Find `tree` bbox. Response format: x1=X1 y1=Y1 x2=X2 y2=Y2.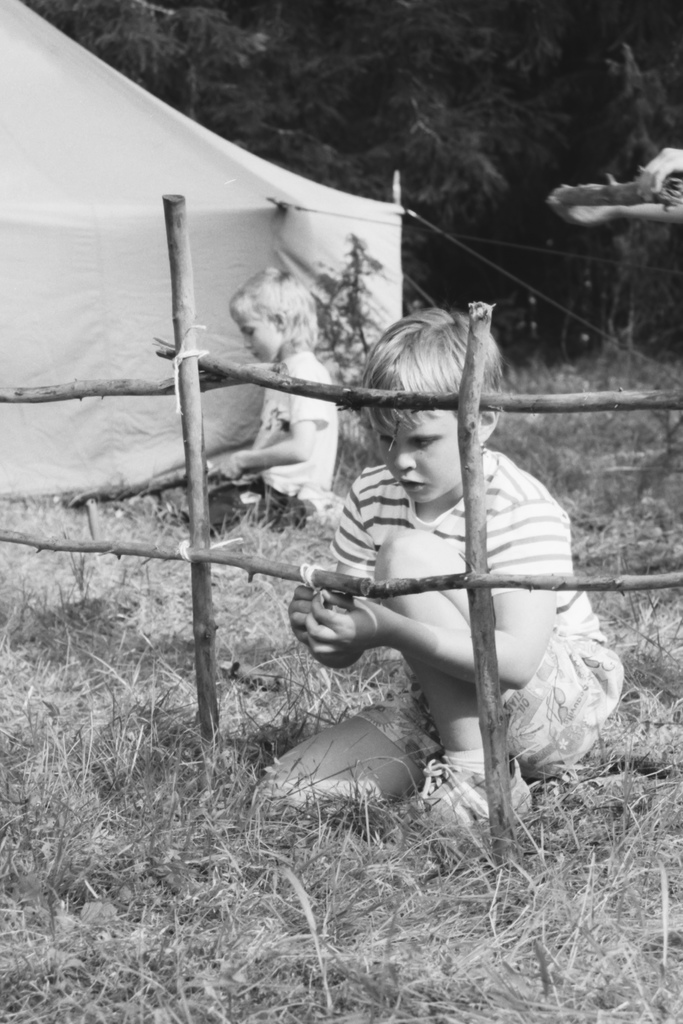
x1=583 y1=40 x2=656 y2=347.
